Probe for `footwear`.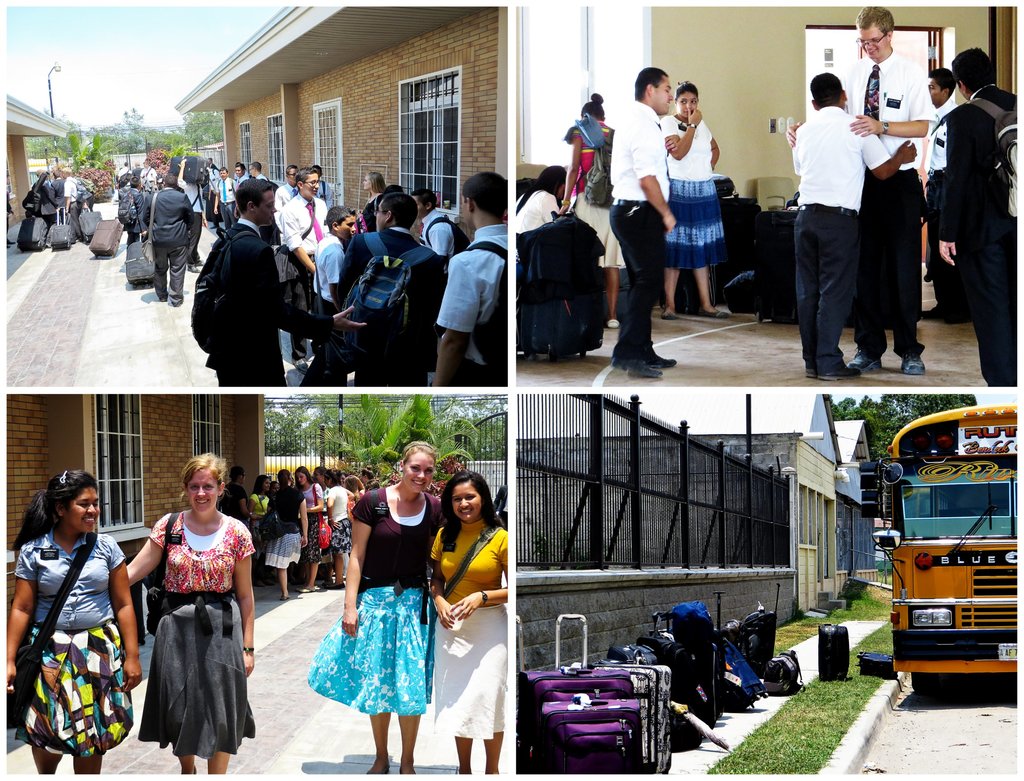
Probe result: 280, 595, 286, 602.
